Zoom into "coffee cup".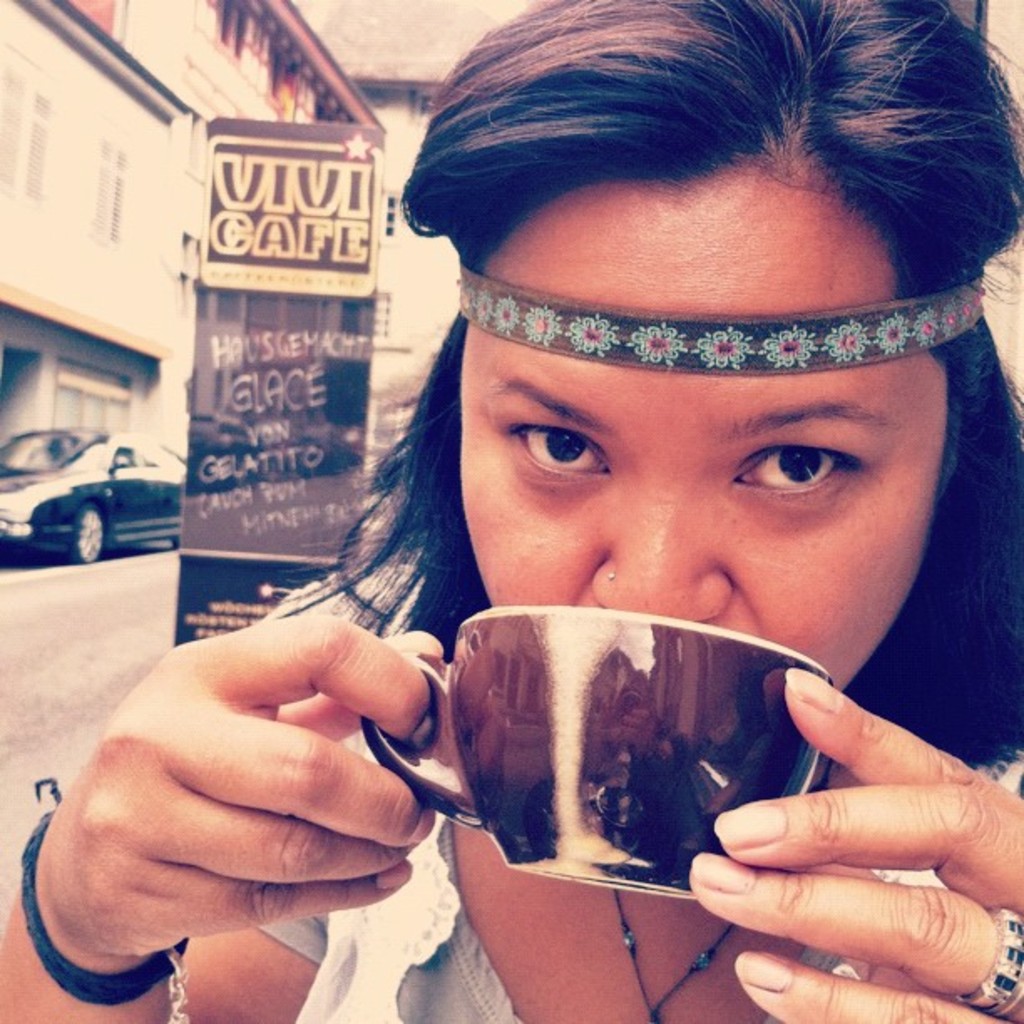
Zoom target: (350, 597, 838, 905).
